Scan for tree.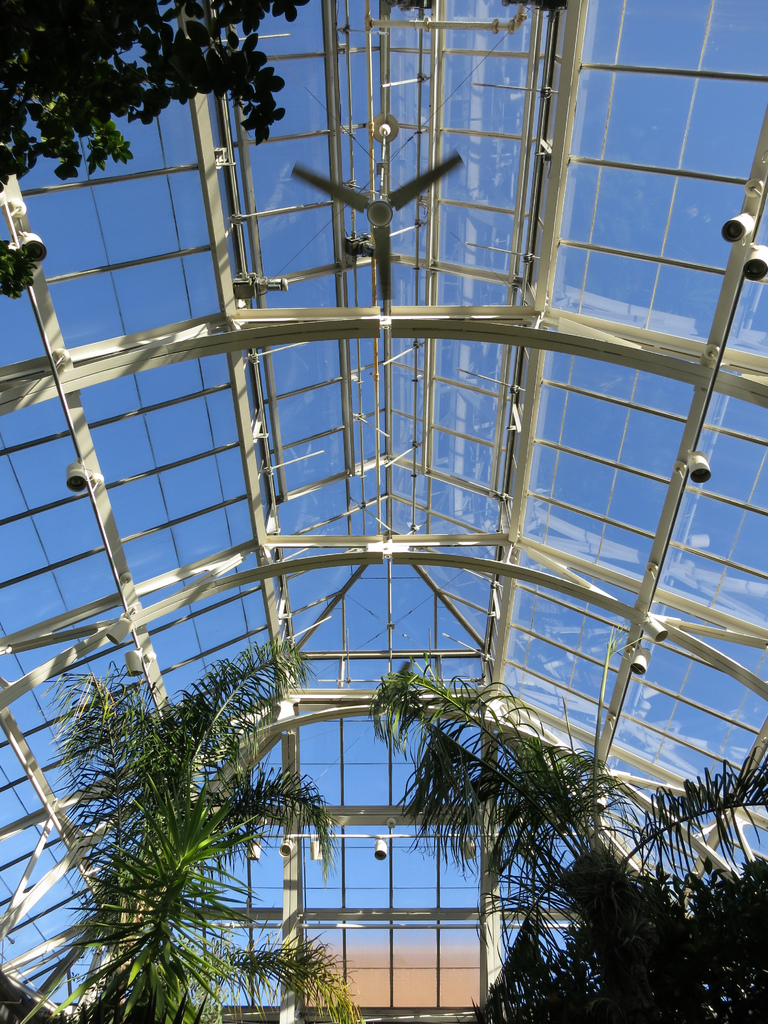
Scan result: x1=0 y1=0 x2=352 y2=182.
